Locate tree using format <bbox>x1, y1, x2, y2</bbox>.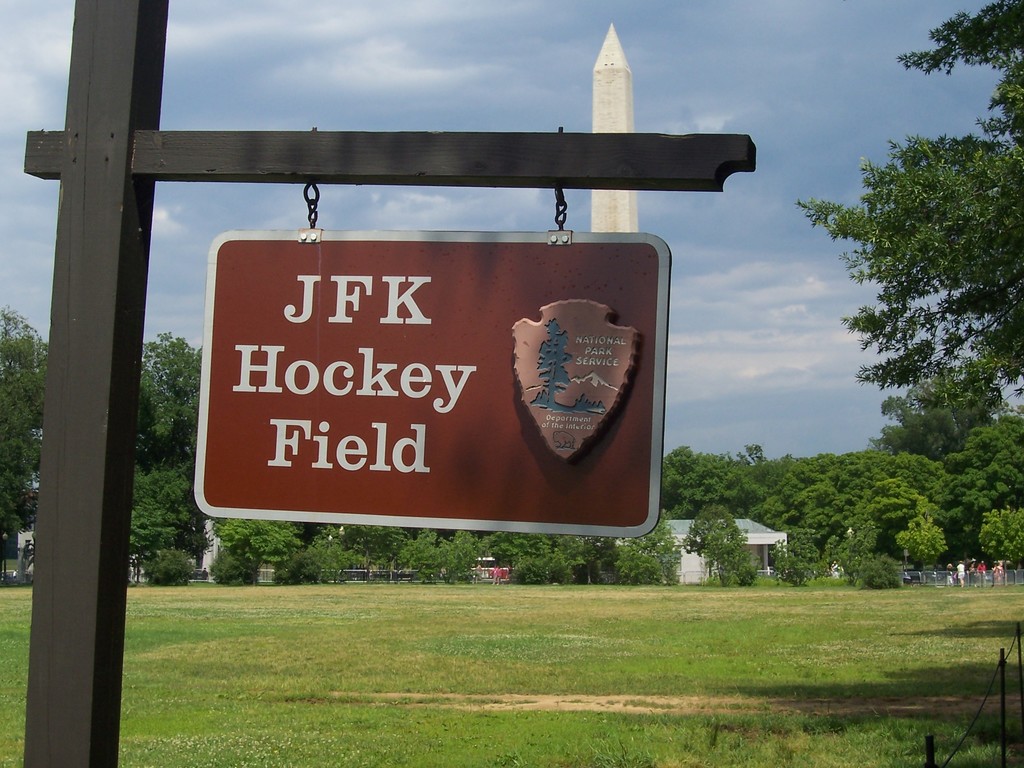
<bbox>618, 507, 682, 591</bbox>.
